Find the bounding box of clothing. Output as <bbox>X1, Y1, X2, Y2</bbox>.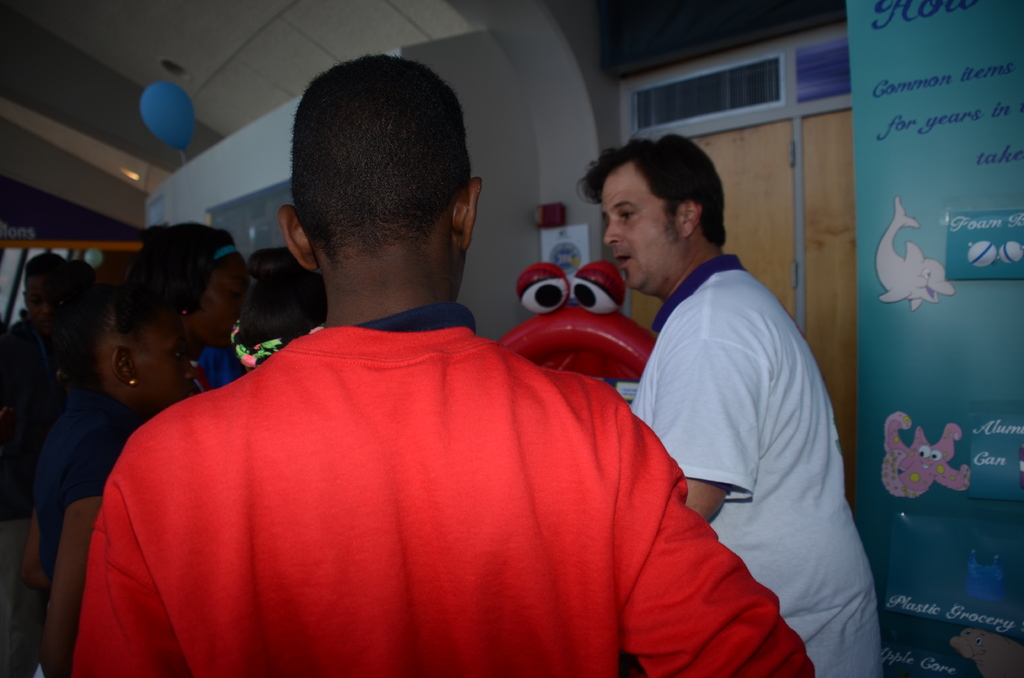
<bbox>630, 252, 904, 677</bbox>.
